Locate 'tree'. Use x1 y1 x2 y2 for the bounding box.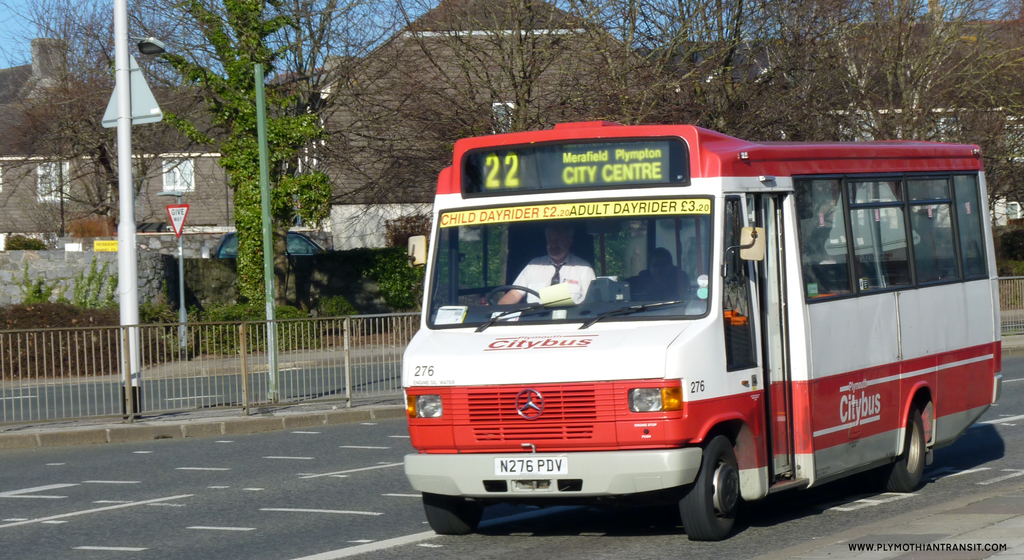
140 0 337 314.
